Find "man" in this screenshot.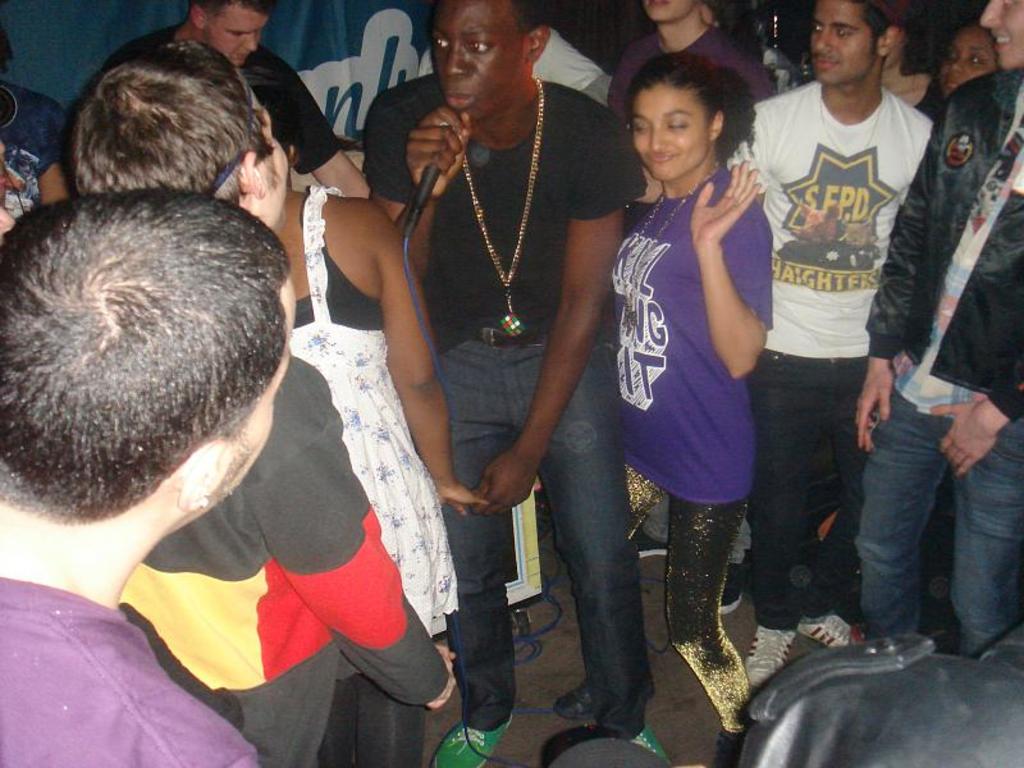
The bounding box for "man" is <region>118, 35, 462, 767</region>.
